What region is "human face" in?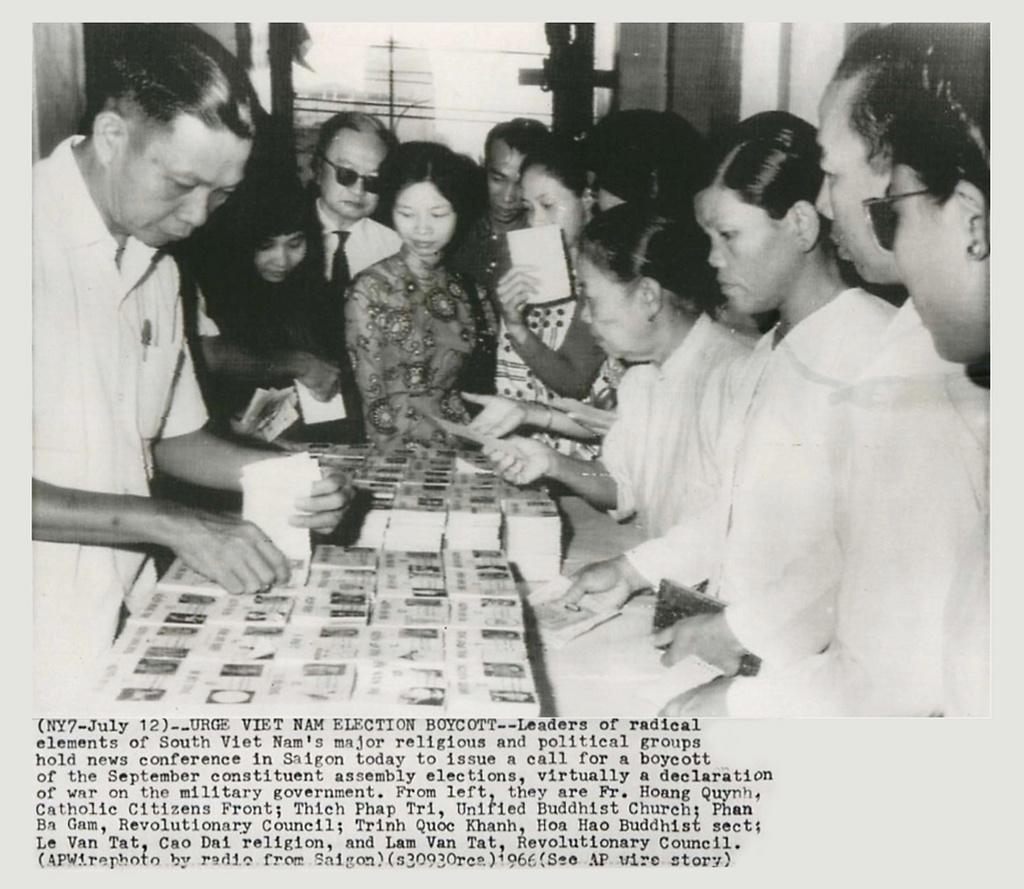
<region>889, 165, 991, 358</region>.
